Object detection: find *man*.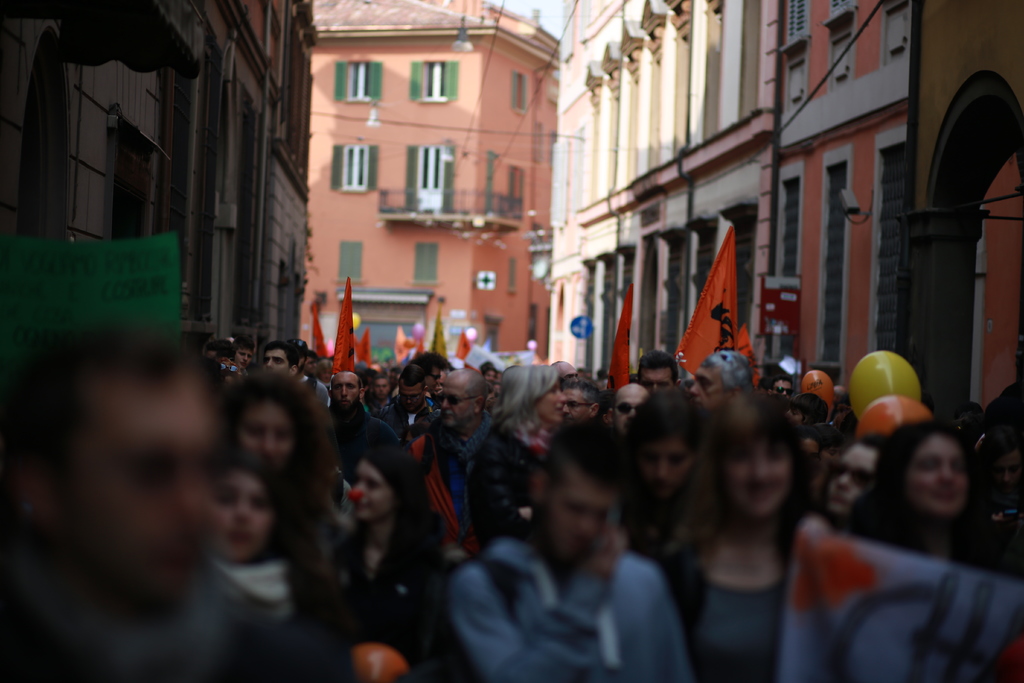
crop(610, 379, 649, 435).
